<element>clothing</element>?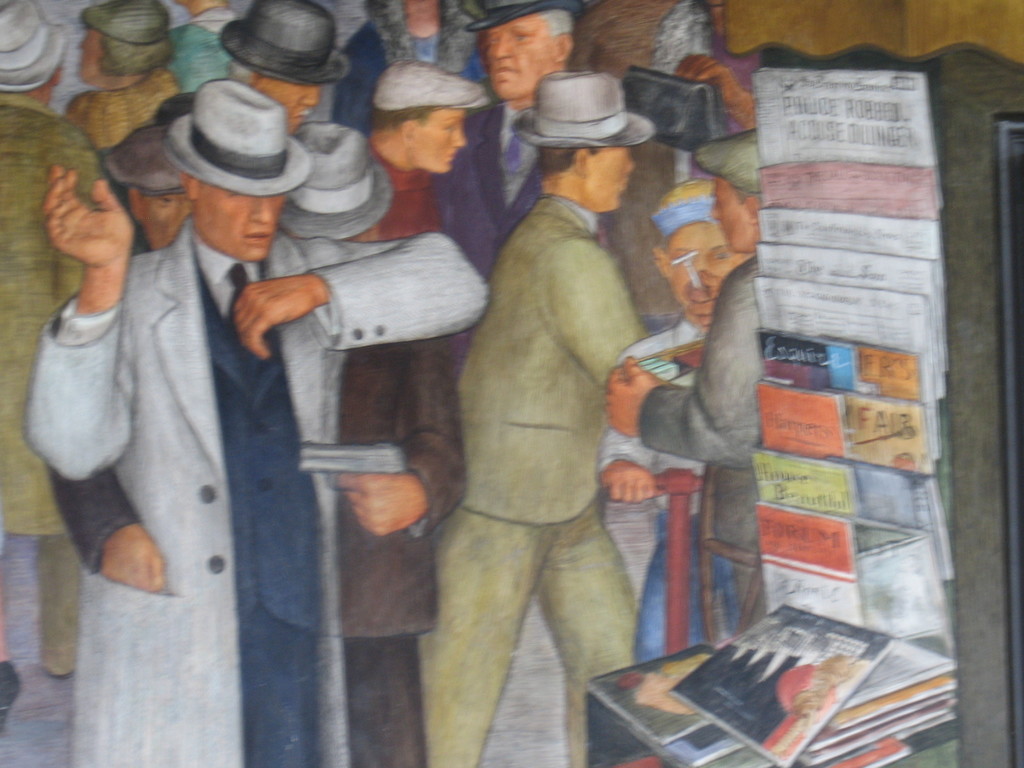
bbox=[410, 191, 641, 767]
